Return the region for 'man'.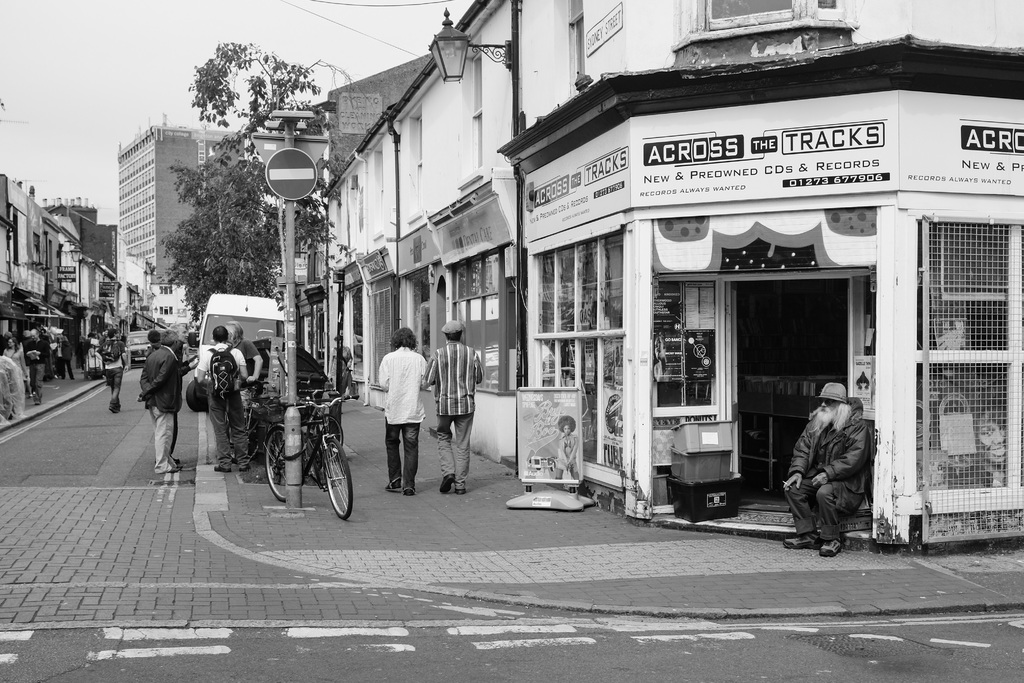
223:317:266:424.
